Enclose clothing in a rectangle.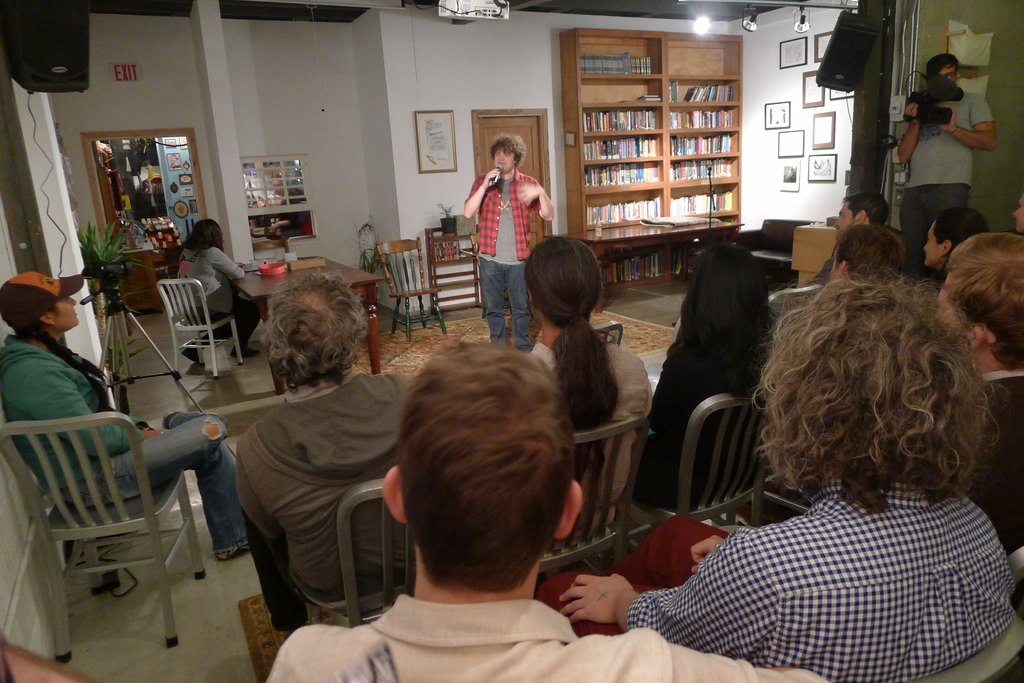
<bbox>898, 87, 998, 276</bbox>.
